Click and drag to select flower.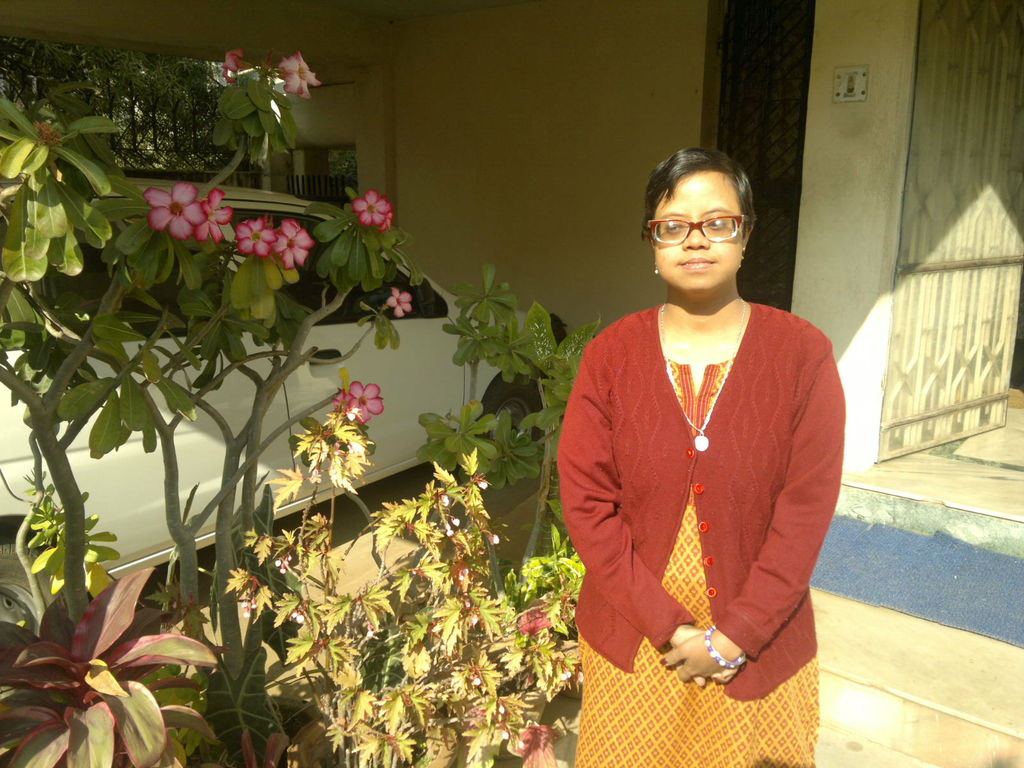
Selection: x1=456, y1=567, x2=470, y2=580.
